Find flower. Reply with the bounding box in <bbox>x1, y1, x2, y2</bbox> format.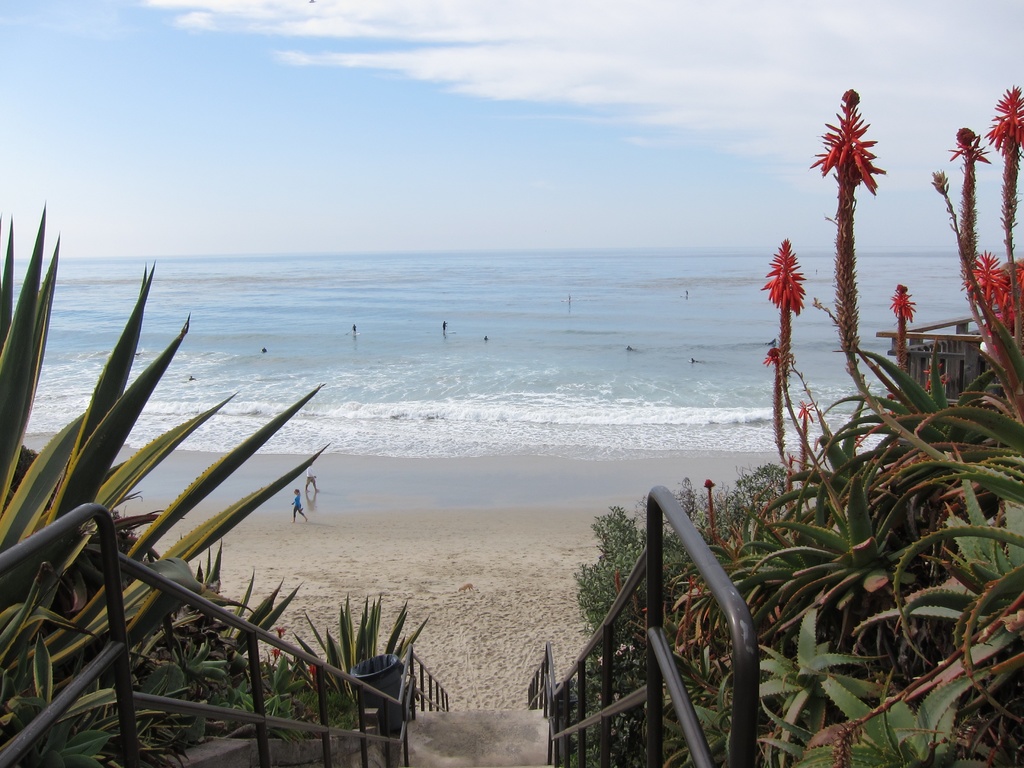
<bbox>760, 237, 814, 321</bbox>.
